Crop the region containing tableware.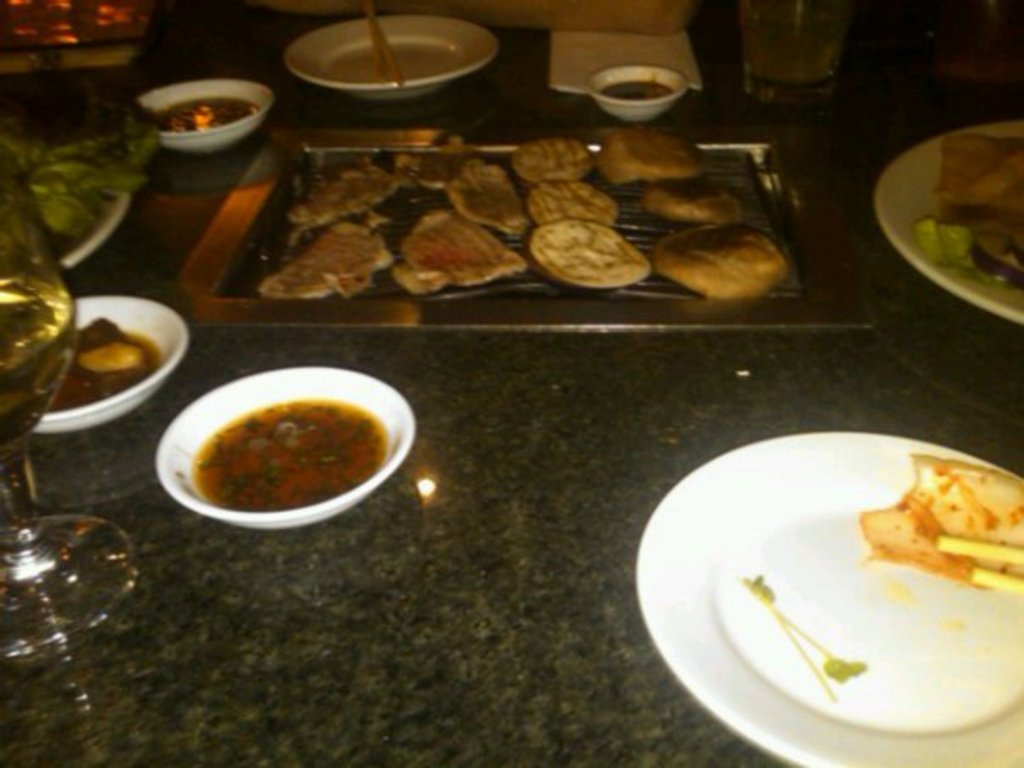
Crop region: detection(168, 119, 870, 326).
